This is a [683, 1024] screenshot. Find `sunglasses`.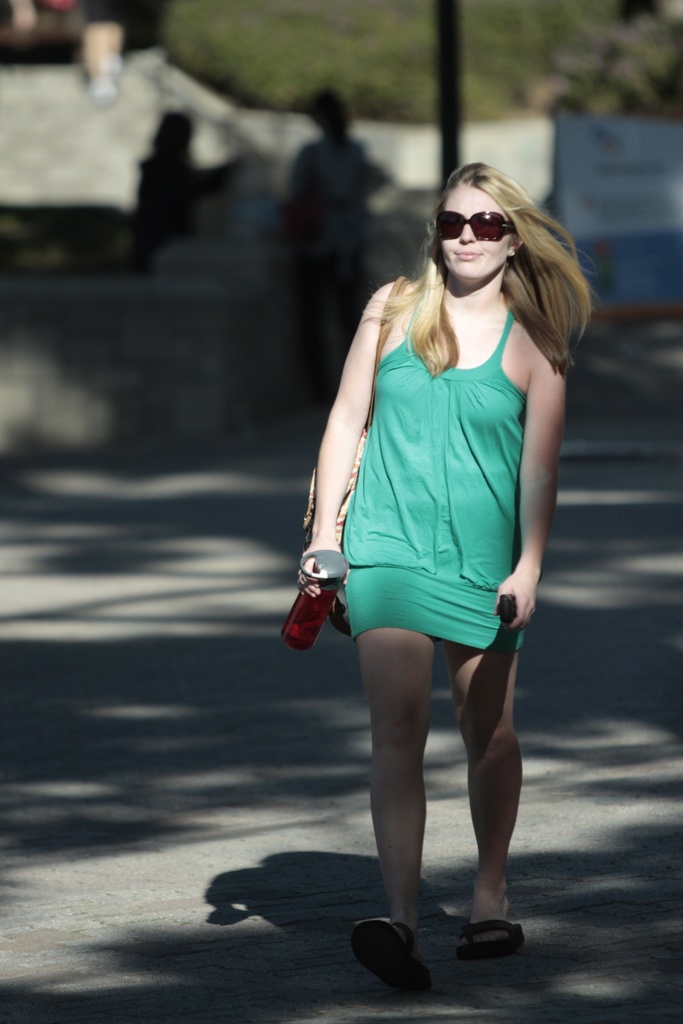
Bounding box: <box>427,205,528,244</box>.
